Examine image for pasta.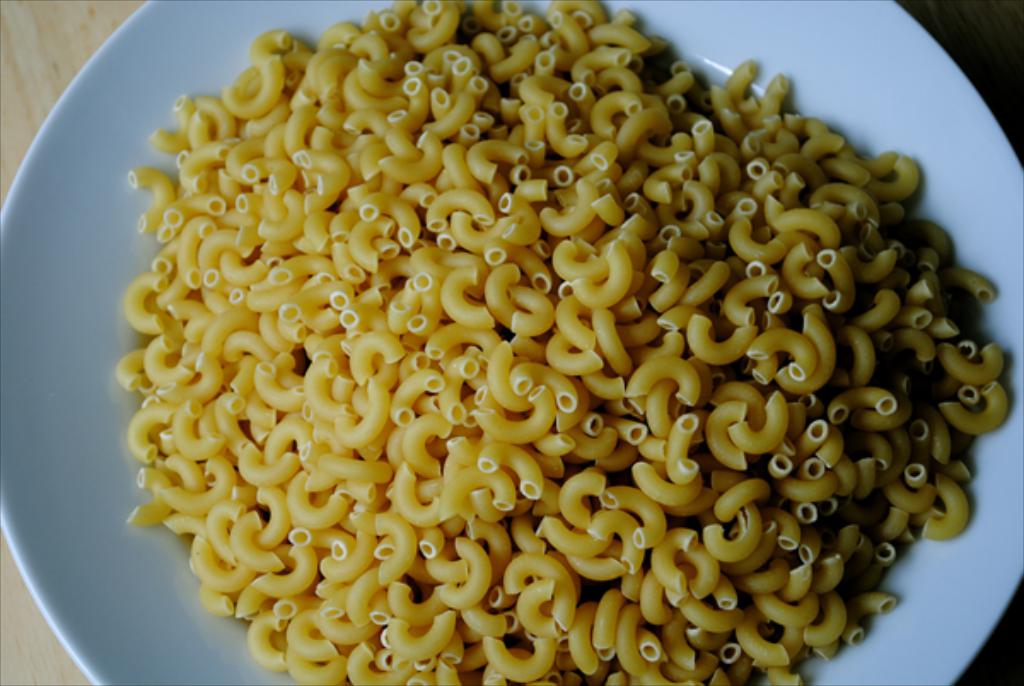
Examination result: select_region(119, 0, 1007, 684).
